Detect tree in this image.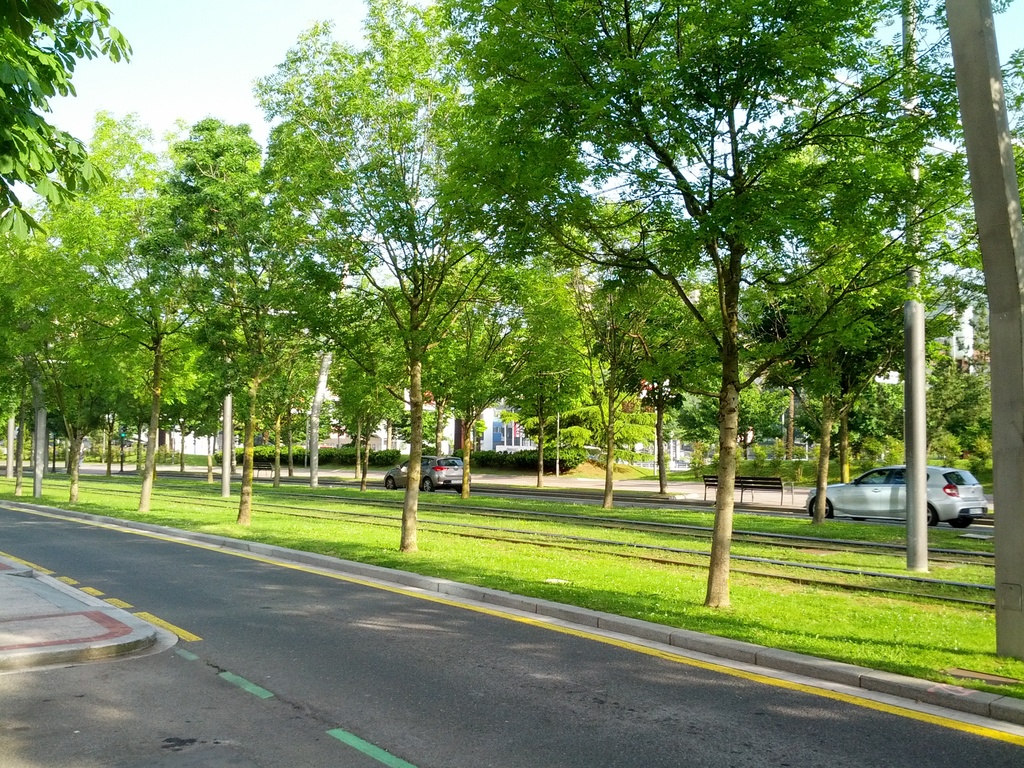
Detection: (440, 0, 1023, 606).
